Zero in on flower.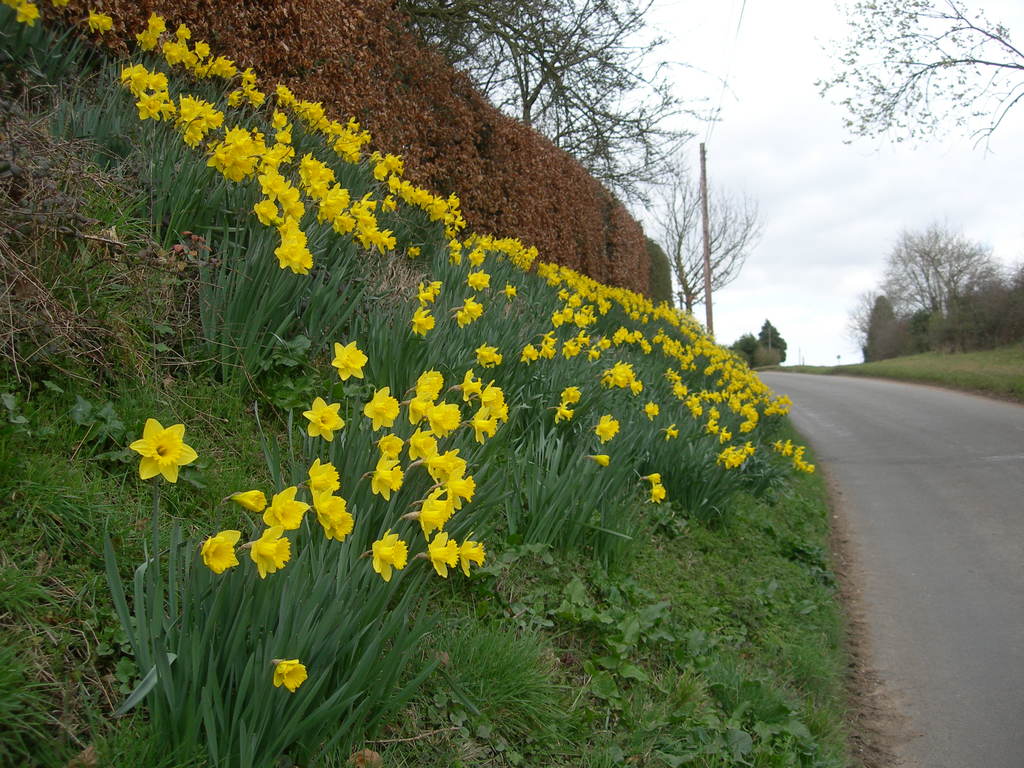
Zeroed in: <region>420, 283, 434, 301</region>.
